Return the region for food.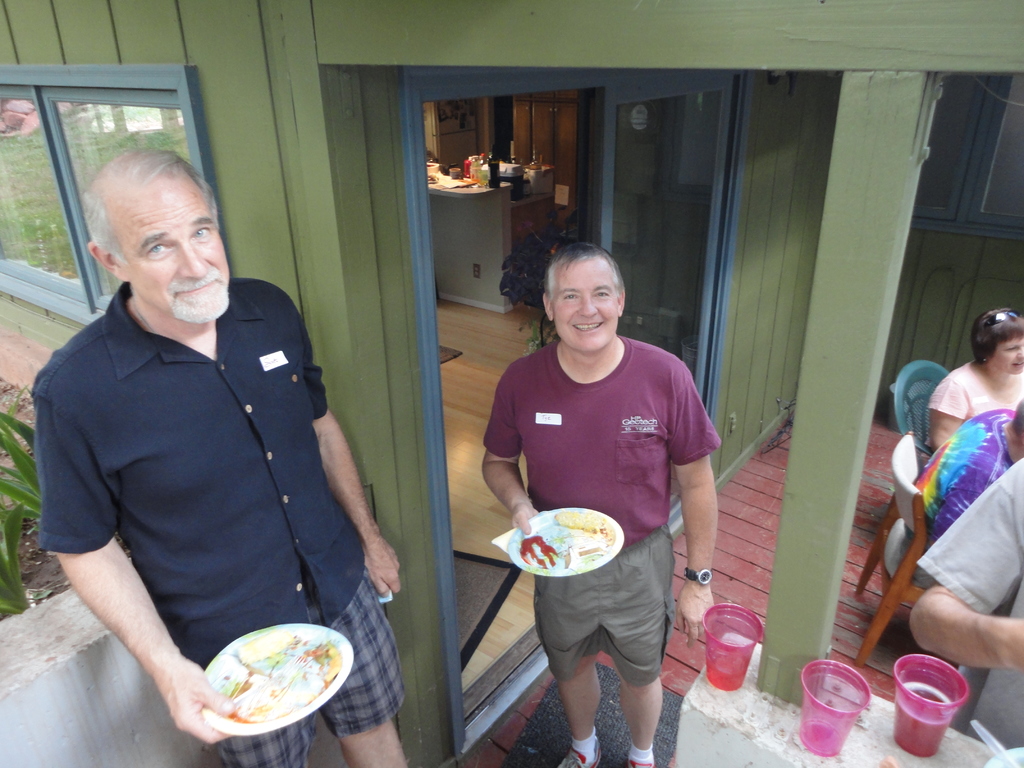
[192,634,334,726].
